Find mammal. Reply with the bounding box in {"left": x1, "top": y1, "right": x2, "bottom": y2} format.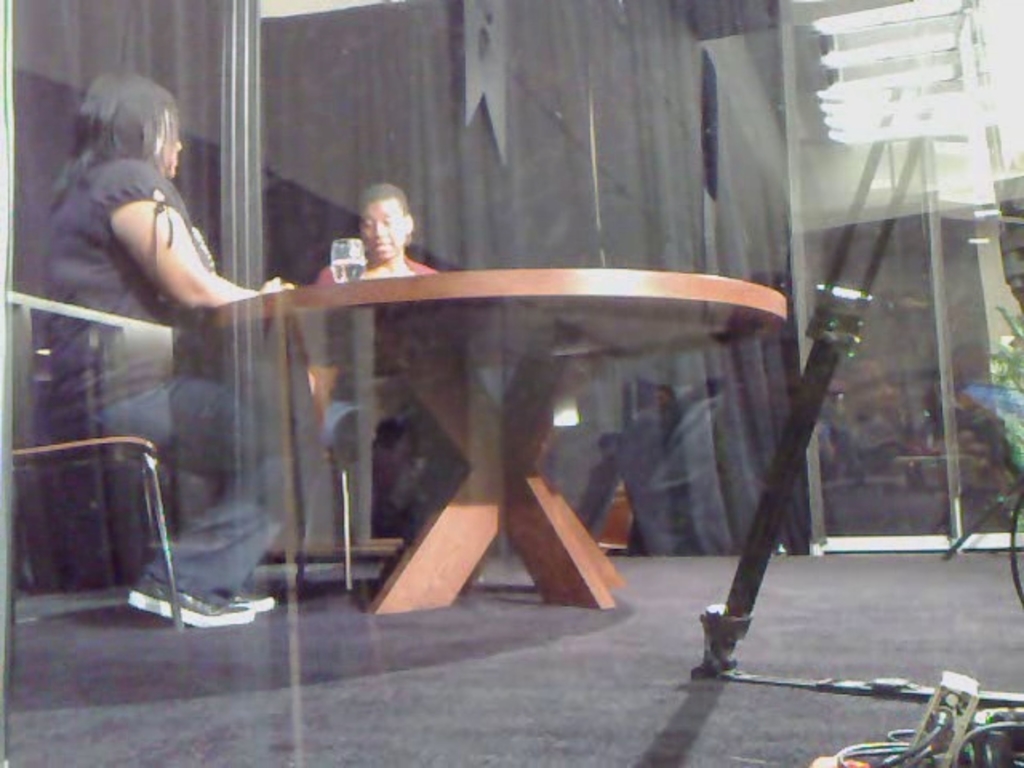
{"left": 30, "top": 80, "right": 275, "bottom": 568}.
